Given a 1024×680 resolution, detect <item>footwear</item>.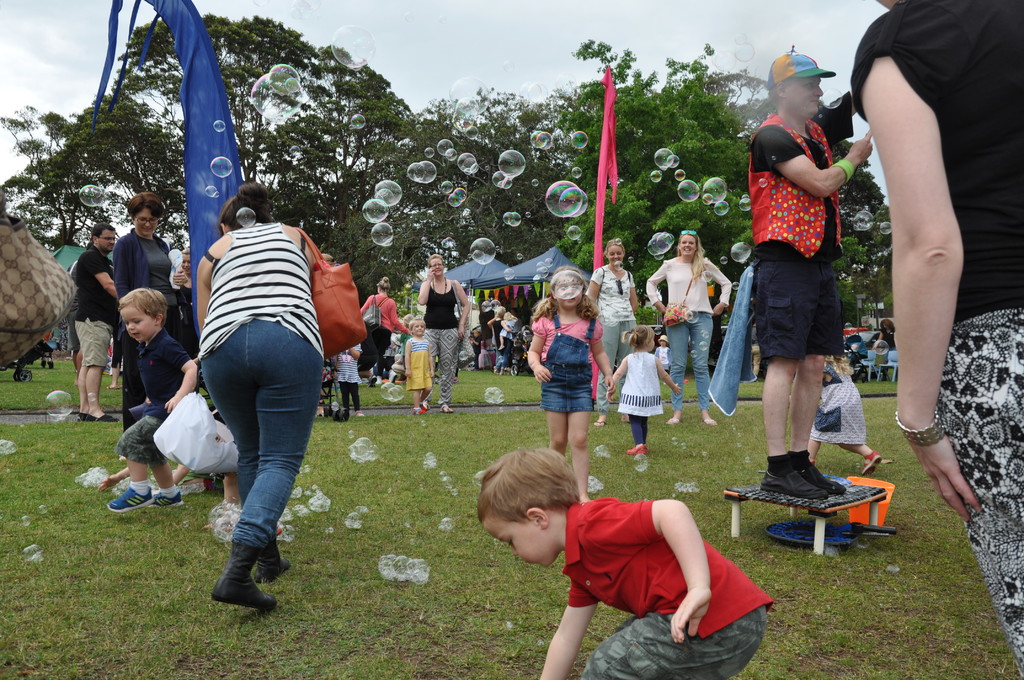
rect(667, 415, 681, 426).
